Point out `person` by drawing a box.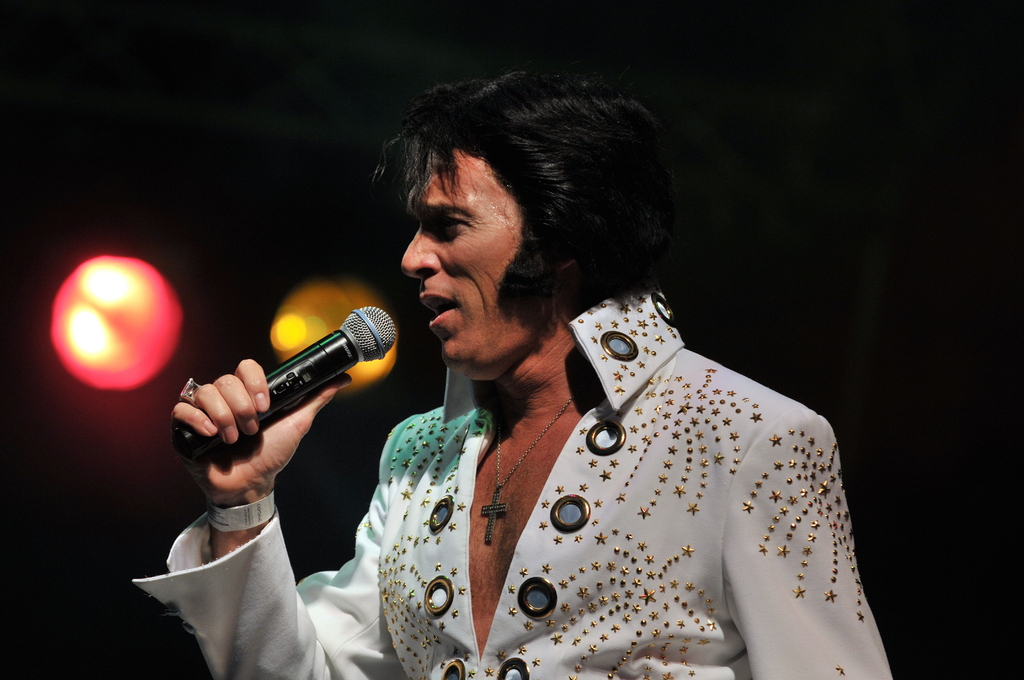
x1=134 y1=65 x2=893 y2=679.
